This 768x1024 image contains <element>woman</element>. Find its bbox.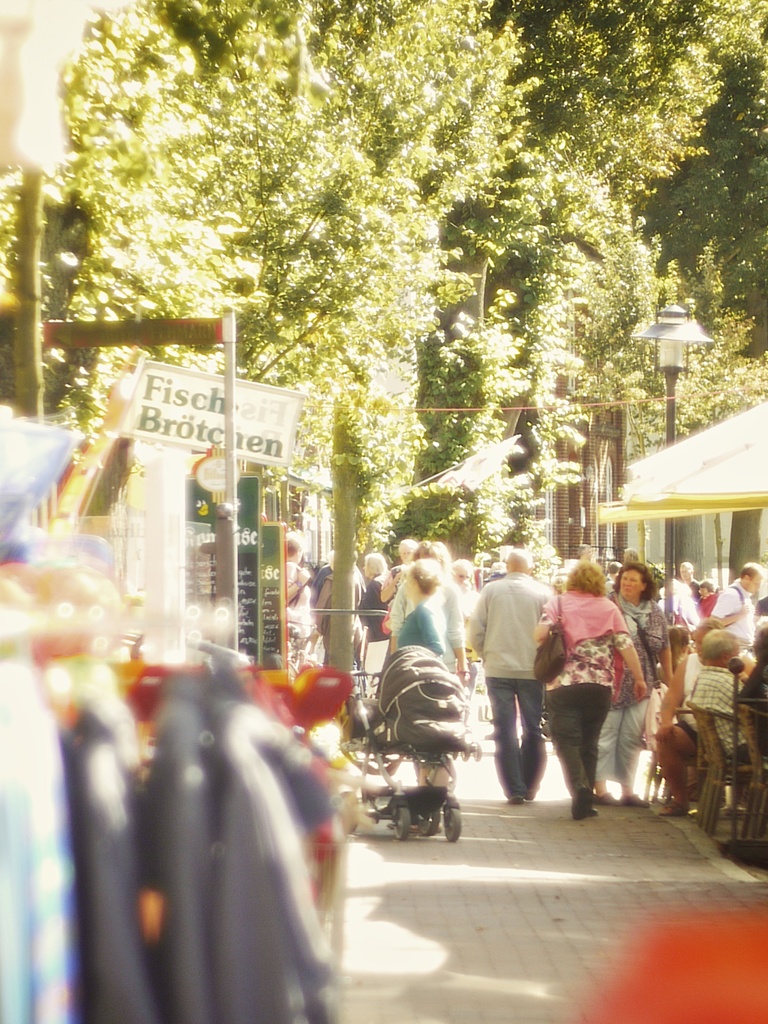
<bbox>532, 564, 649, 814</bbox>.
